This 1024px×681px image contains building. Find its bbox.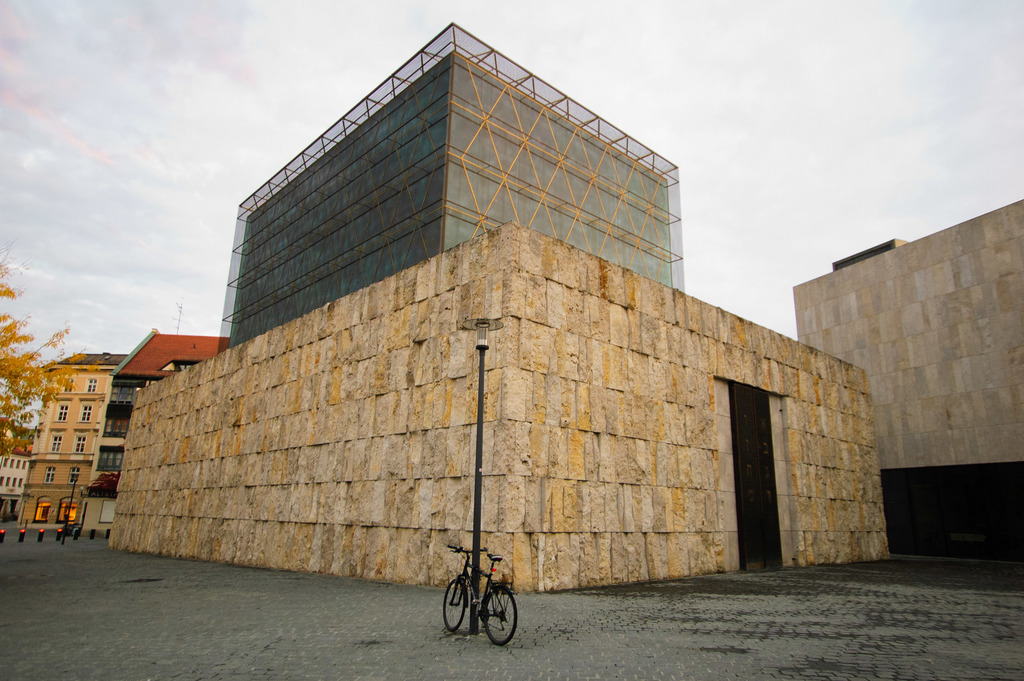
(0, 425, 31, 519).
